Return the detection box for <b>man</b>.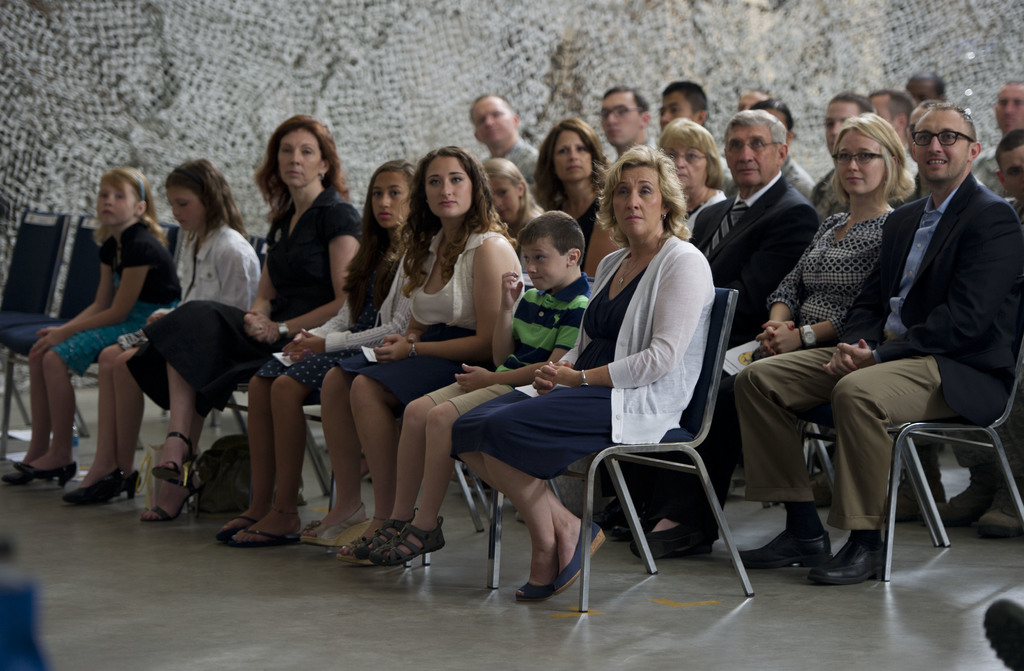
crop(547, 113, 820, 549).
